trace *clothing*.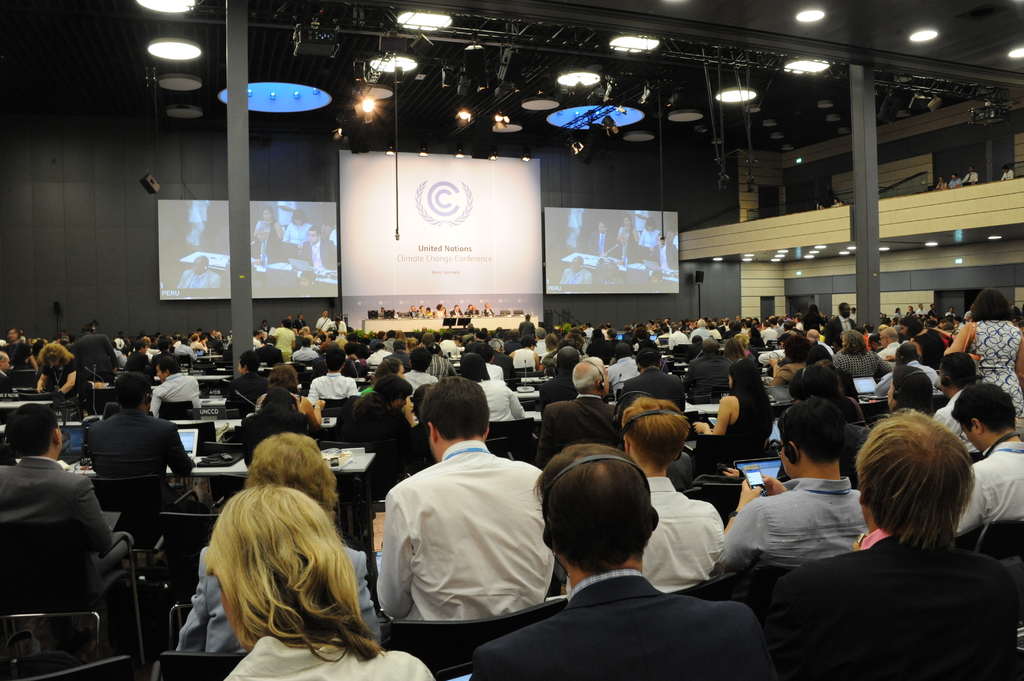
Traced to [left=765, top=525, right=1018, bottom=680].
